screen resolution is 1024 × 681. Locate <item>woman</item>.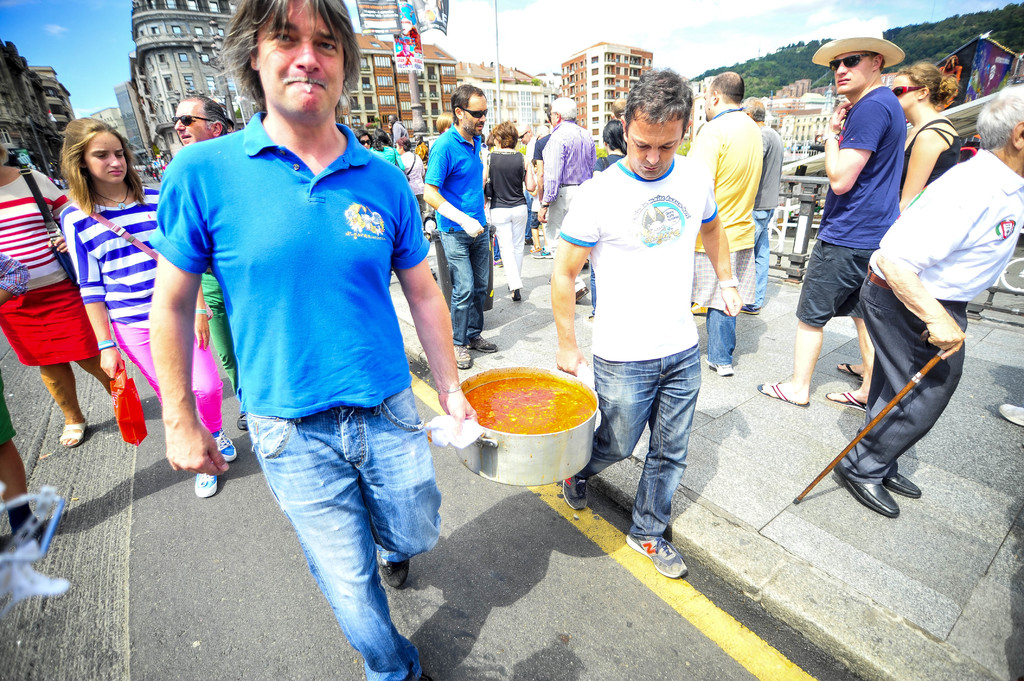
(x1=378, y1=129, x2=410, y2=181).
